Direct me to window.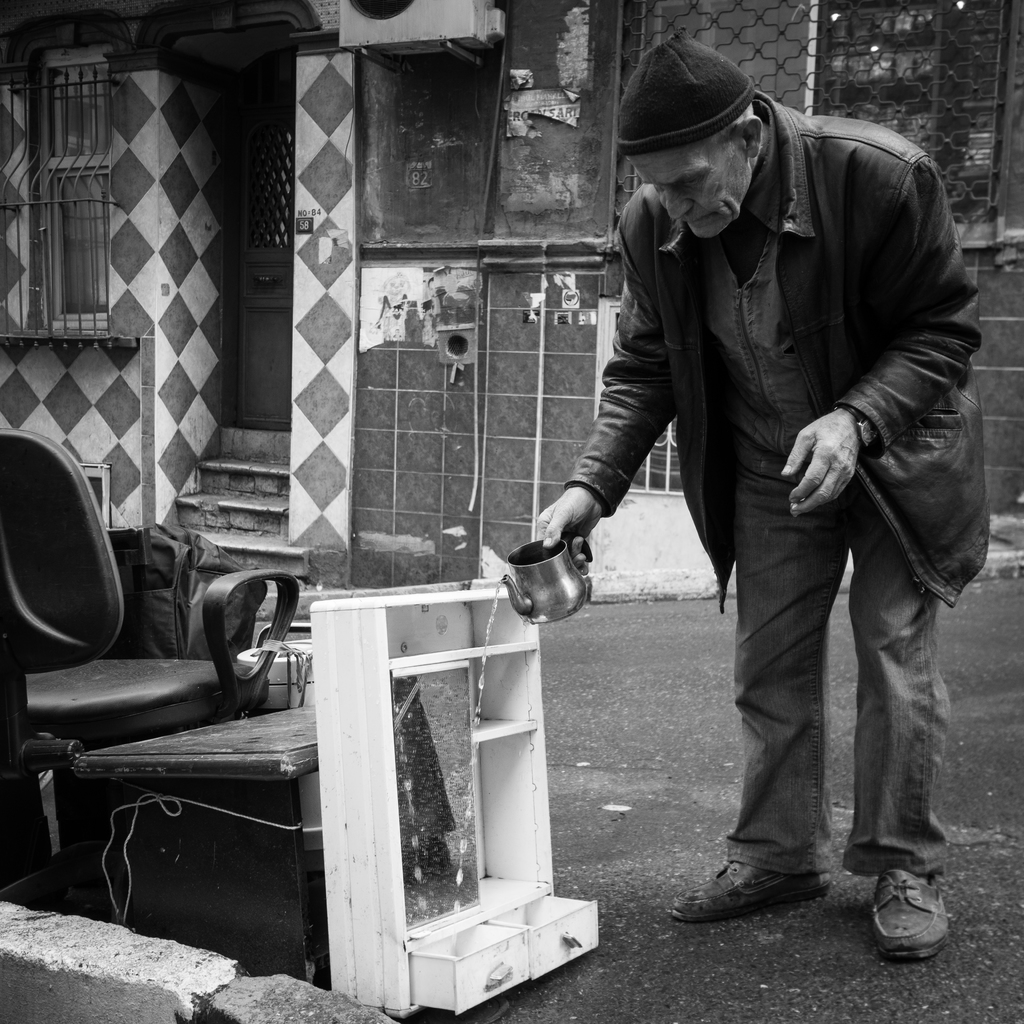
Direction: locate(607, 0, 1012, 257).
